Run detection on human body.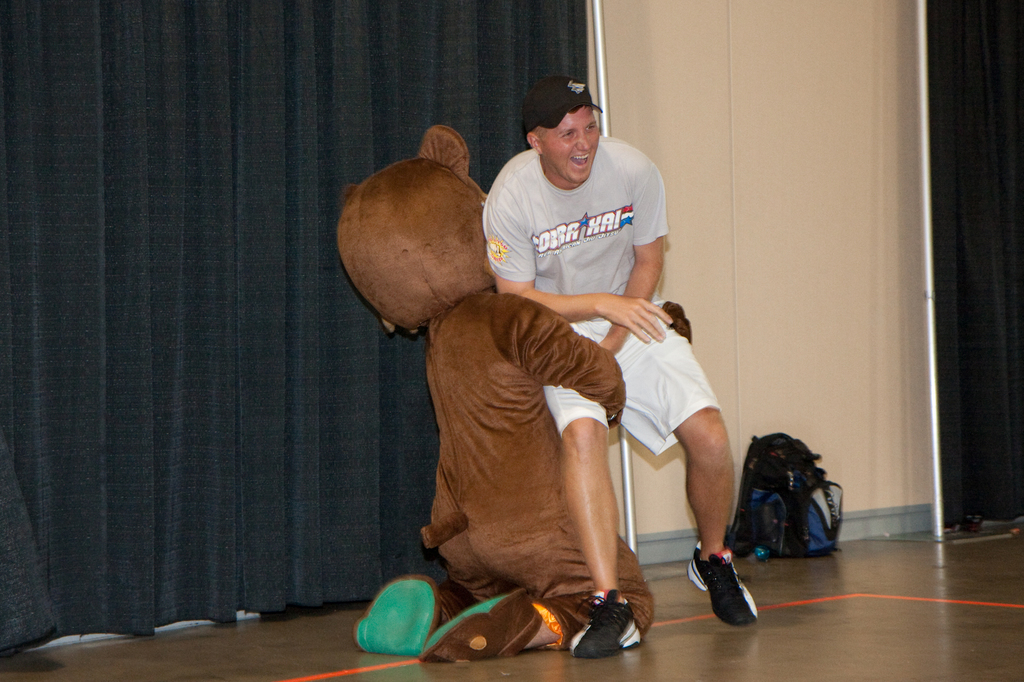
Result: box(500, 70, 760, 655).
